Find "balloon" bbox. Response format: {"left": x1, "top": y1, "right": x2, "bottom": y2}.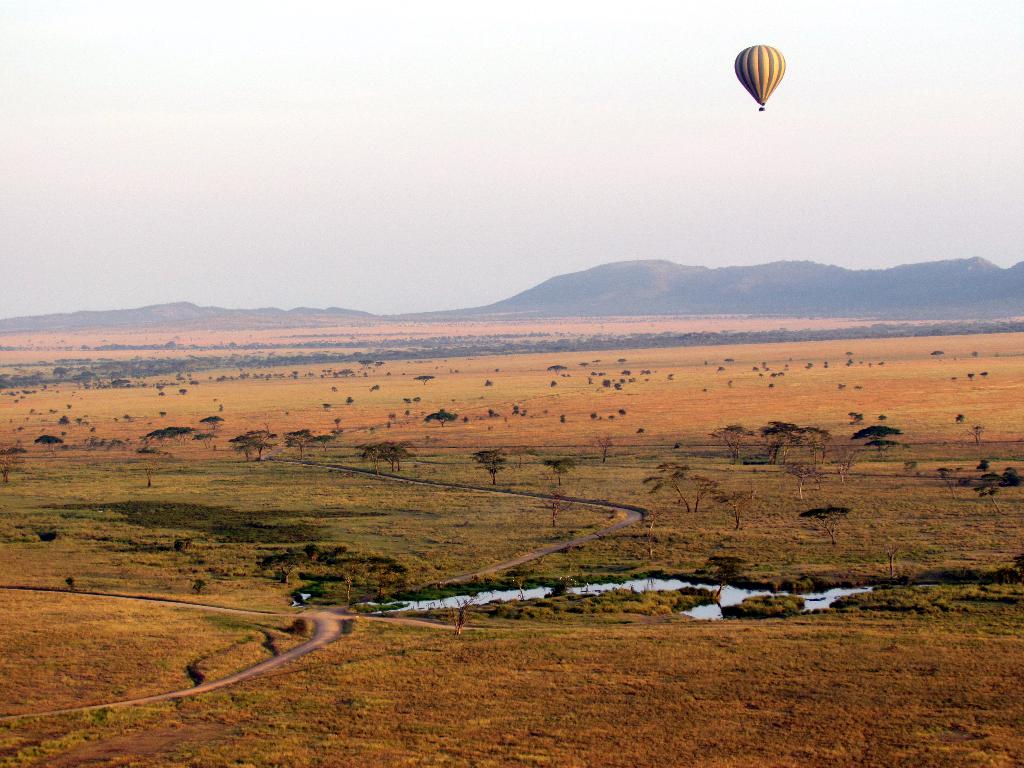
{"left": 734, "top": 43, "right": 788, "bottom": 104}.
